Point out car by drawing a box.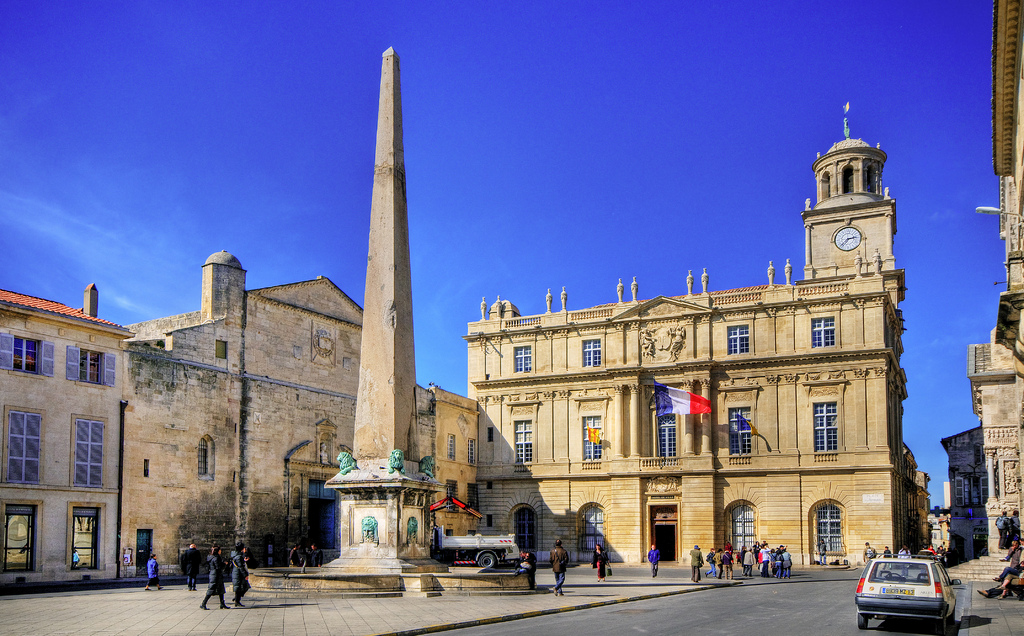
bbox(865, 559, 962, 630).
